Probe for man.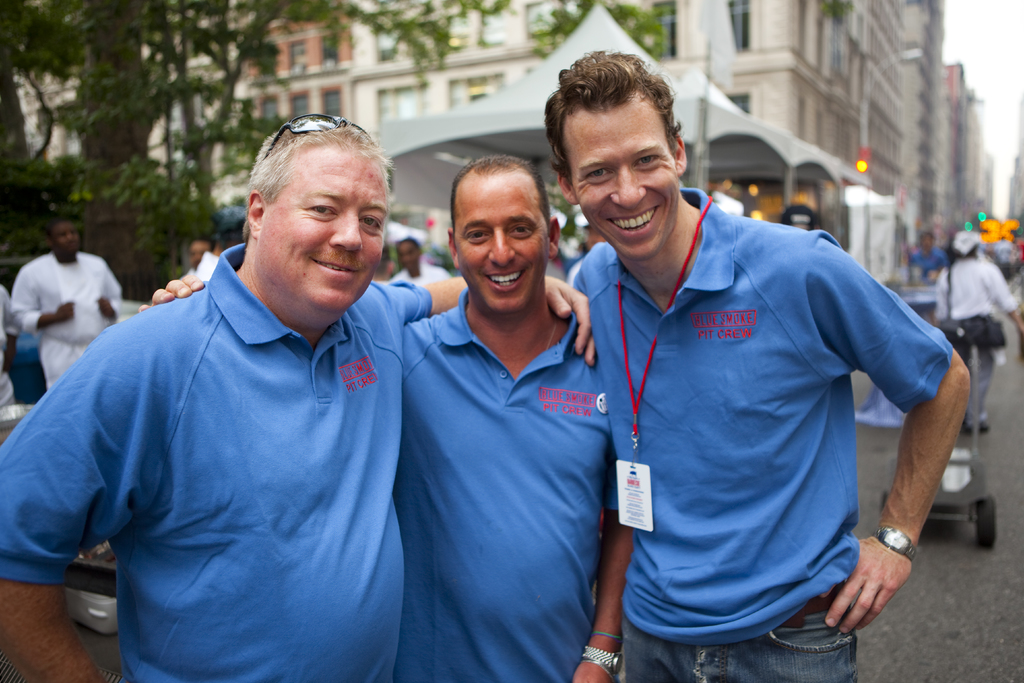
Probe result: {"x1": 394, "y1": 155, "x2": 634, "y2": 682}.
